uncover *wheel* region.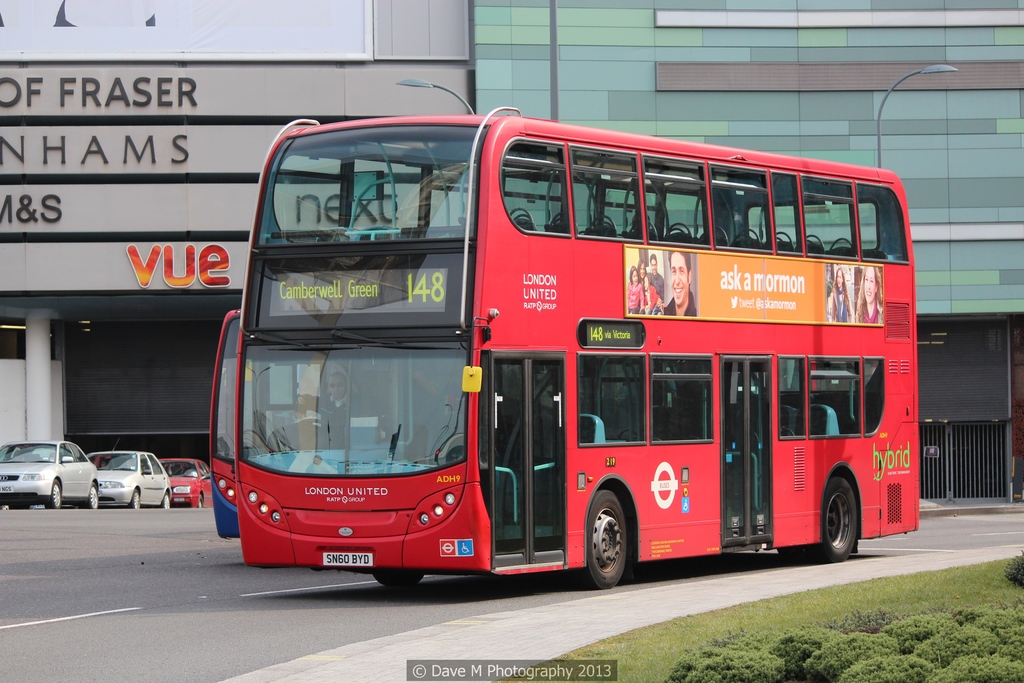
Uncovered: 374,572,424,586.
